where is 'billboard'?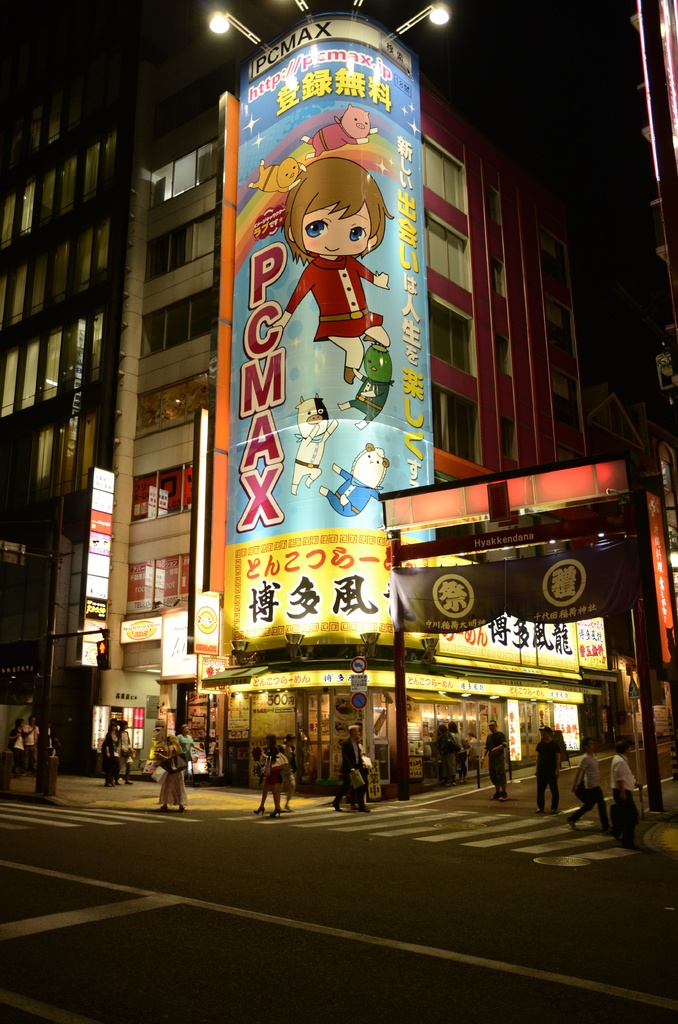
440/591/608/668.
